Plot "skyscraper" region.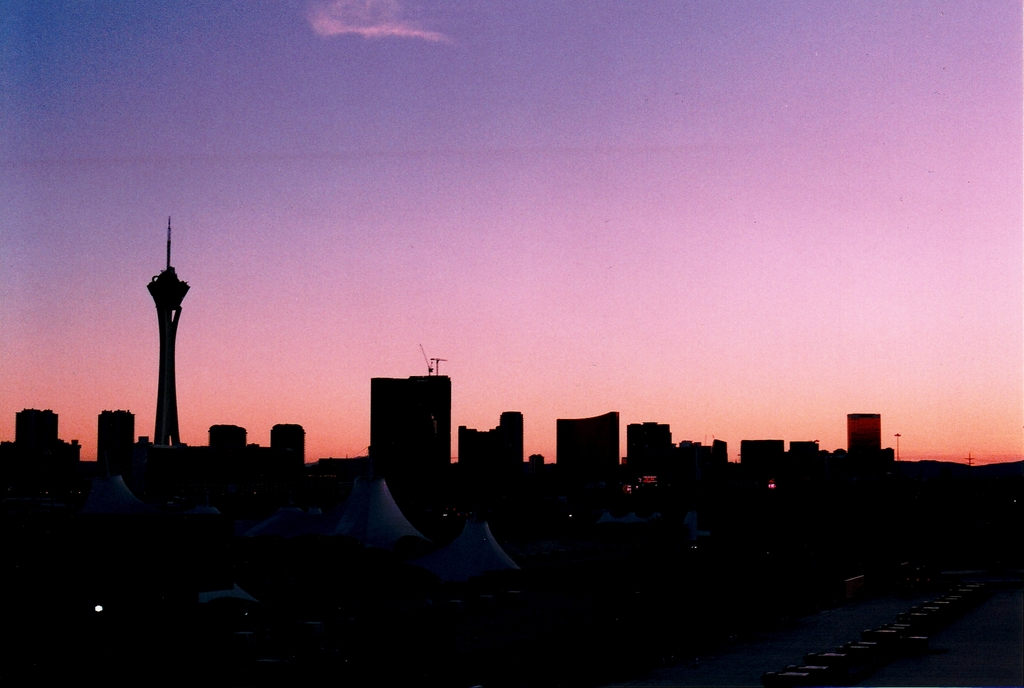
Plotted at box(556, 412, 621, 513).
